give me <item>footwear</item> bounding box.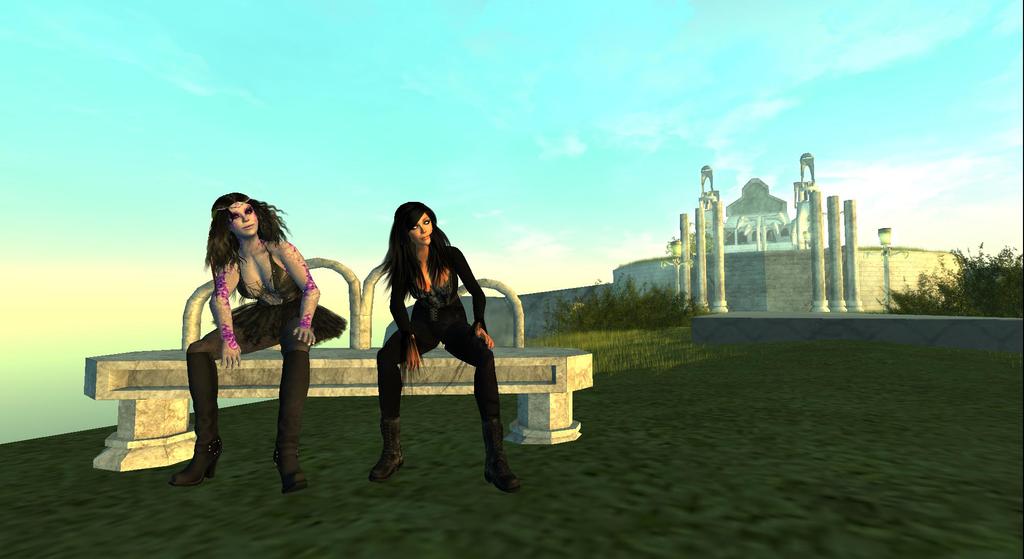
<bbox>172, 450, 217, 485</bbox>.
